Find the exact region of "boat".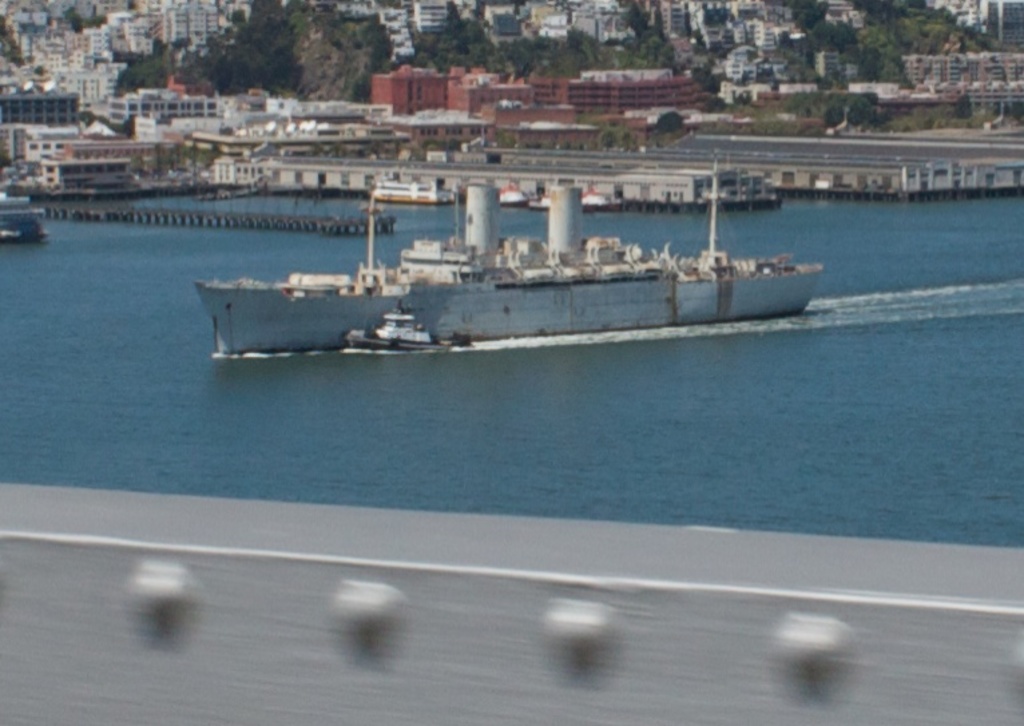
Exact region: x1=180, y1=140, x2=836, y2=340.
